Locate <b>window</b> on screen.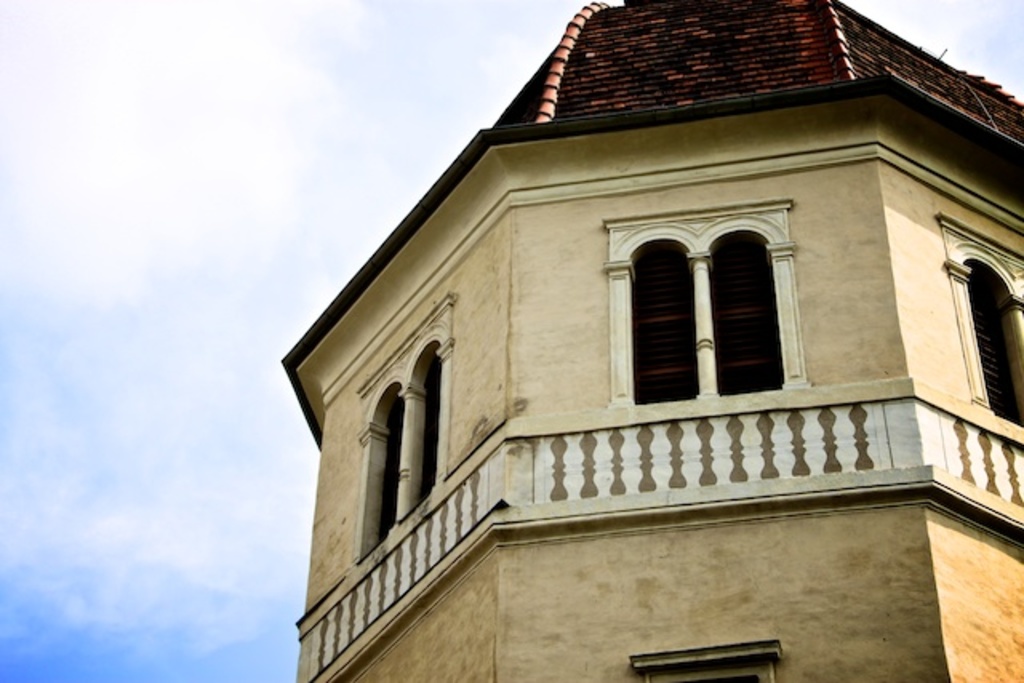
On screen at <region>602, 194, 813, 408</region>.
